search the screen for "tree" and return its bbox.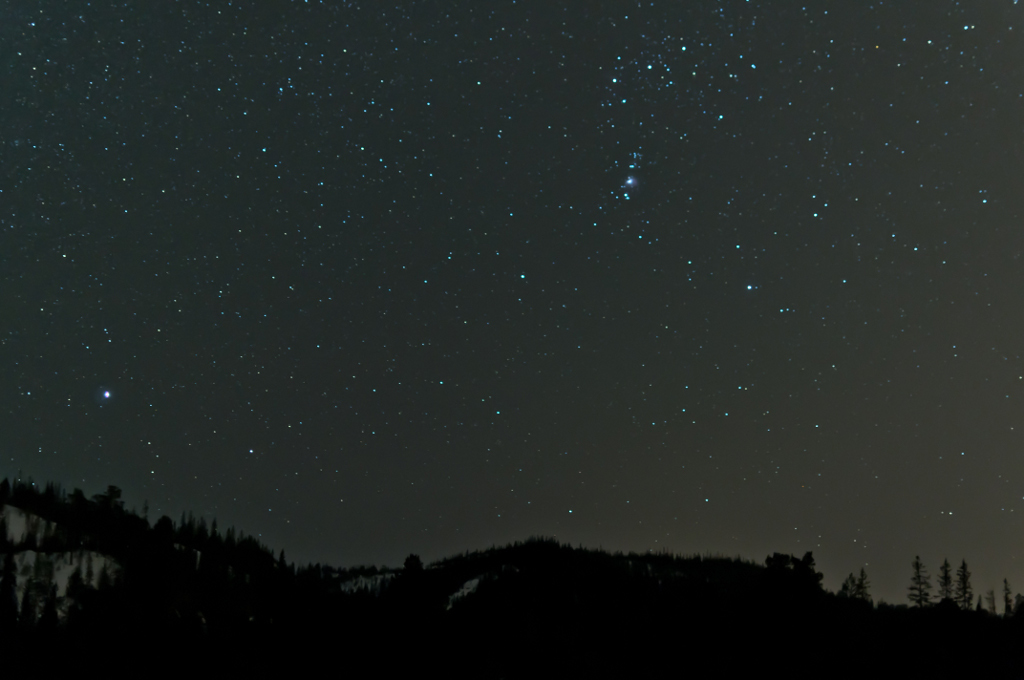
Found: bbox=[941, 552, 957, 601].
